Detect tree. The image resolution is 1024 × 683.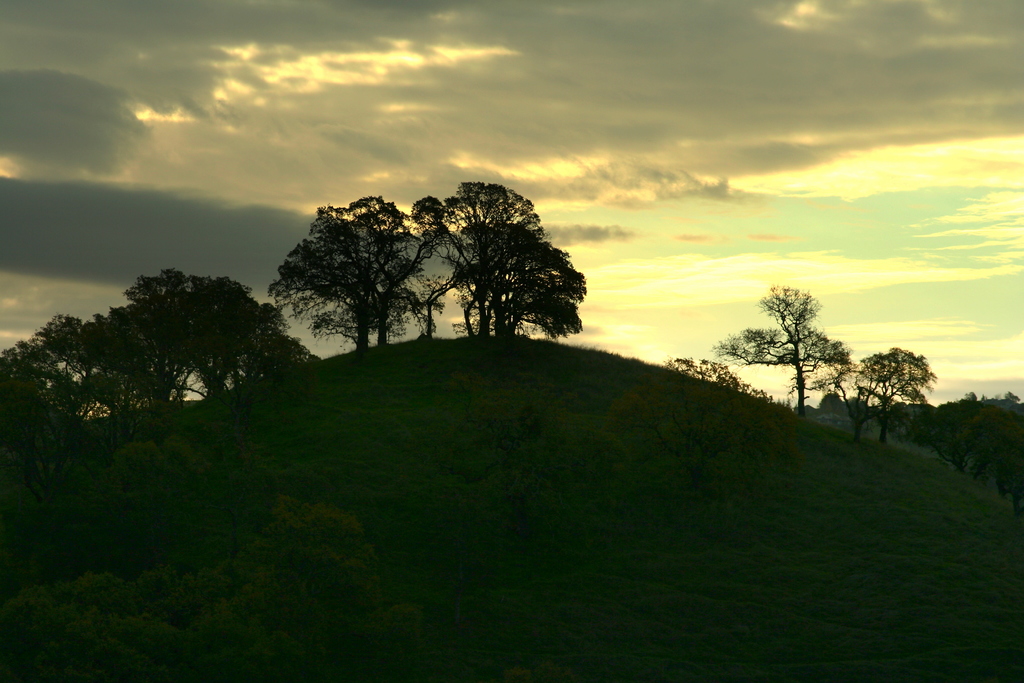
crop(262, 188, 419, 374).
